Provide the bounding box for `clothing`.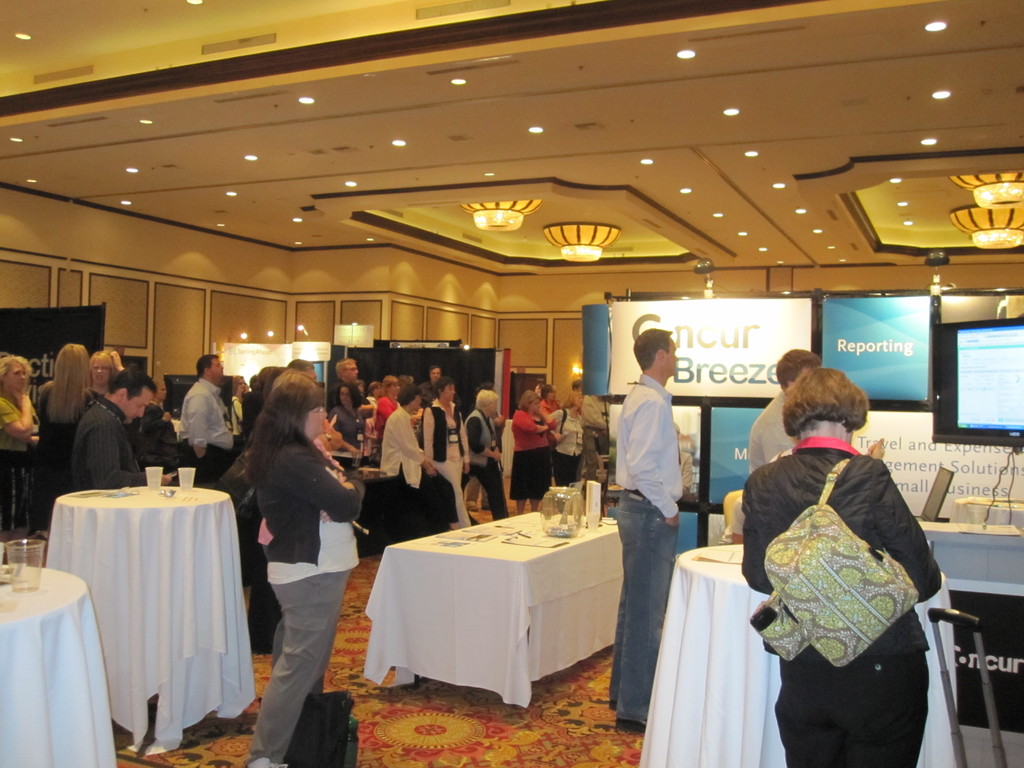
[730,383,811,505].
